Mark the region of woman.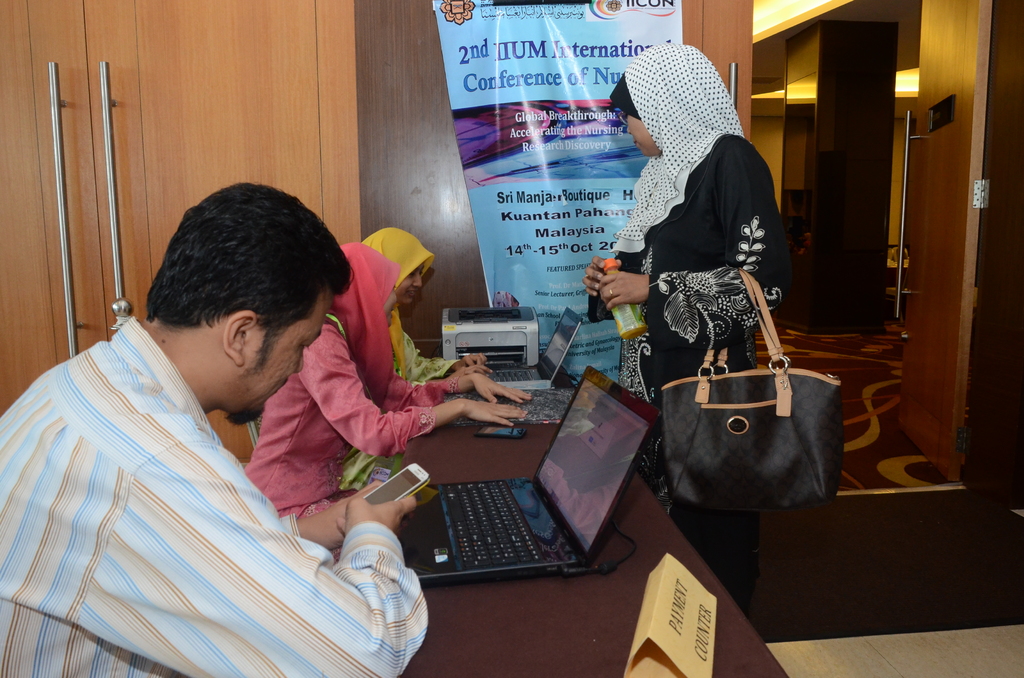
Region: (x1=364, y1=223, x2=487, y2=381).
